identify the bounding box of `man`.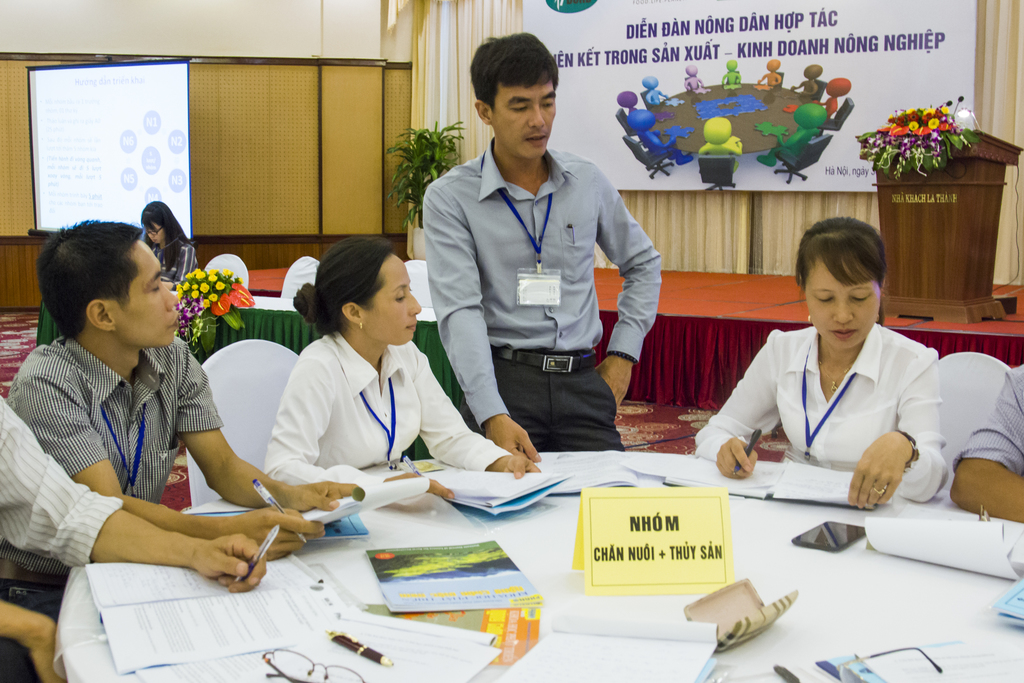
rect(6, 217, 361, 614).
